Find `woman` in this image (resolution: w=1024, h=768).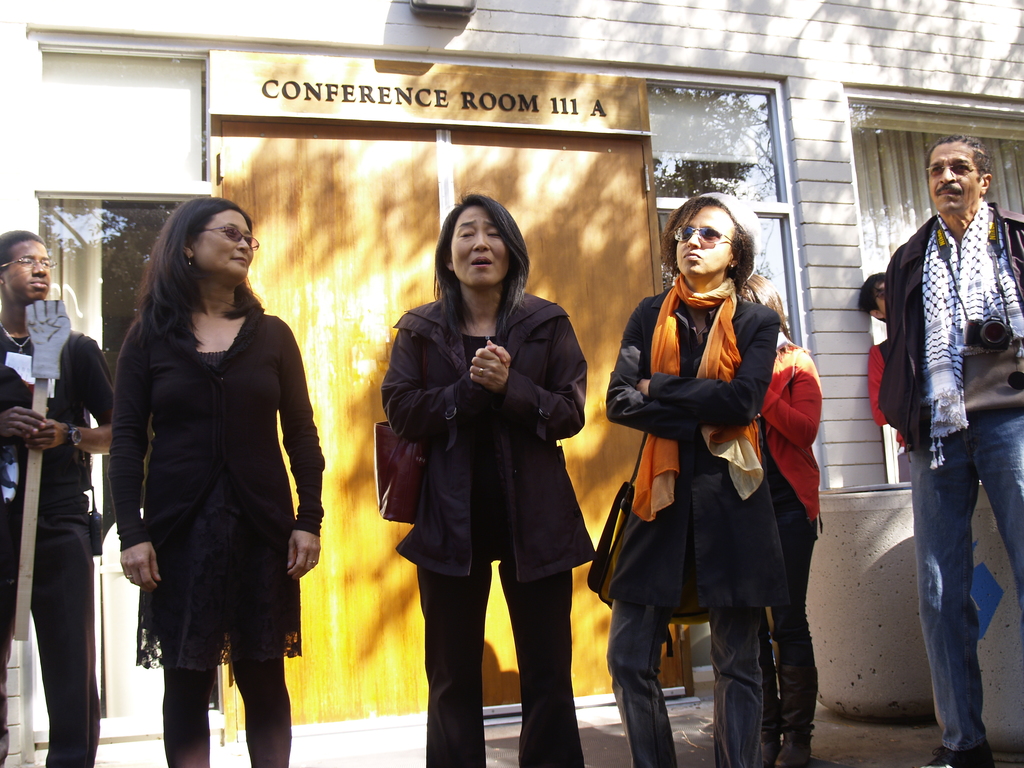
region(389, 197, 594, 767).
